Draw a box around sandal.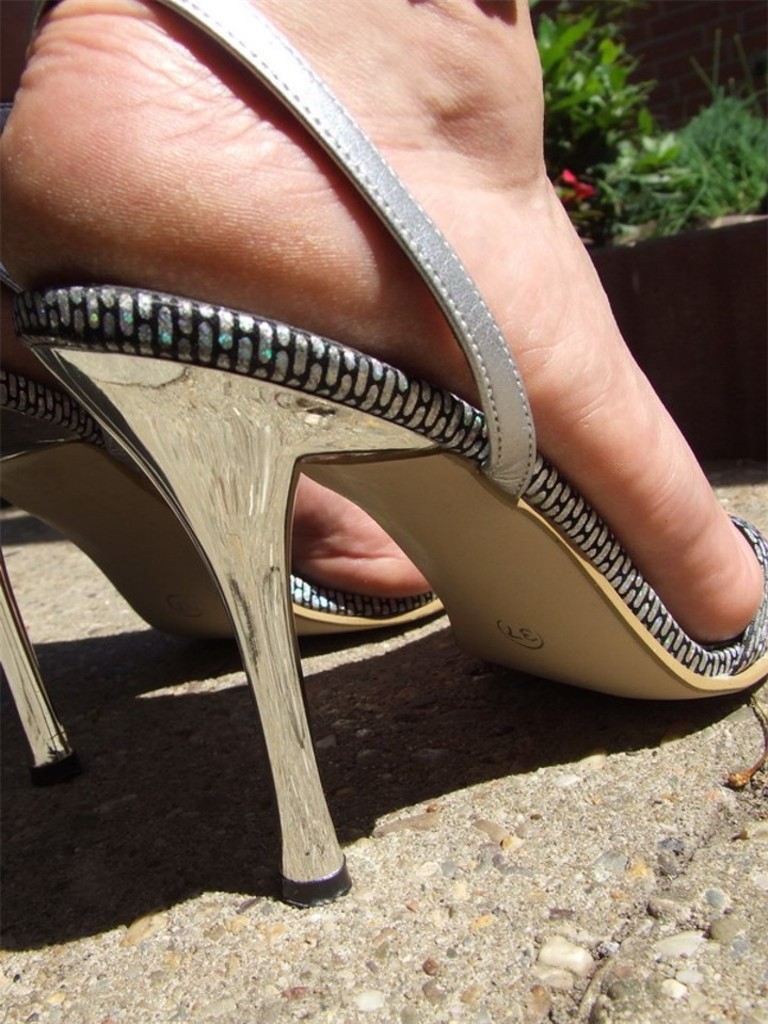
x1=0 y1=0 x2=767 y2=907.
